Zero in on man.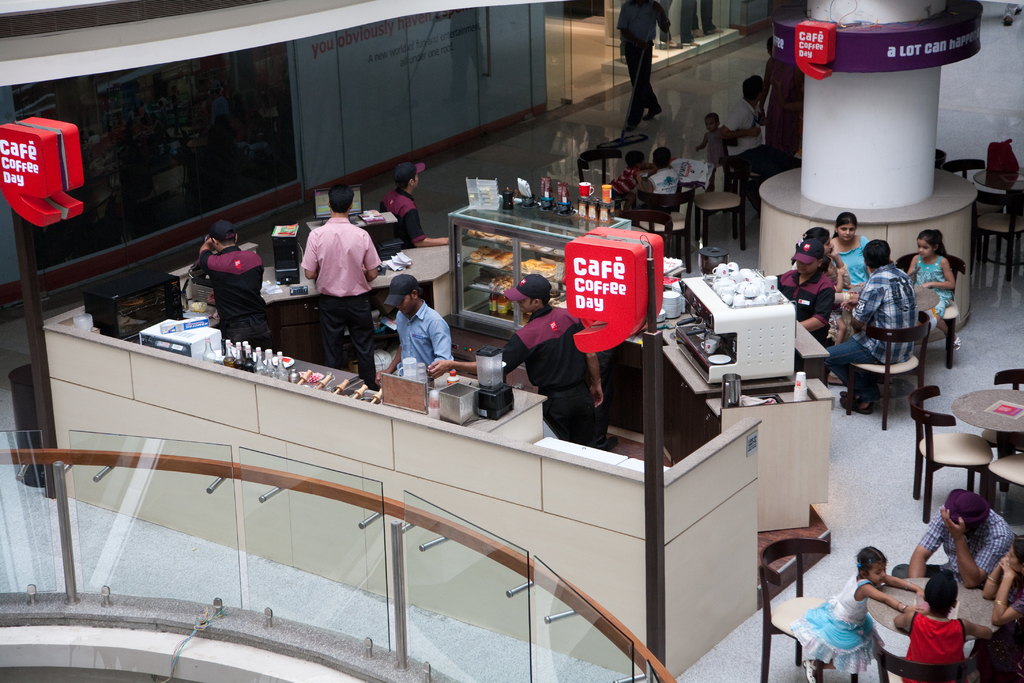
Zeroed in: x1=375, y1=272, x2=452, y2=386.
